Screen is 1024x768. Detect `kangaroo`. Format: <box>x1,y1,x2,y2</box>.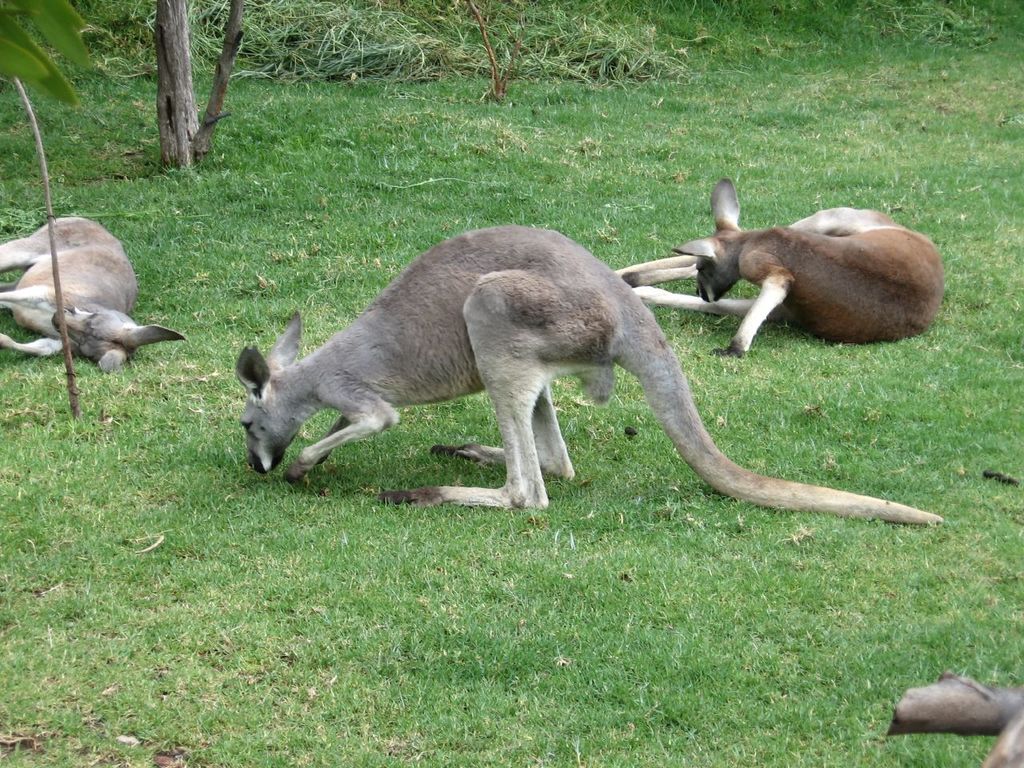
<box>0,214,182,374</box>.
